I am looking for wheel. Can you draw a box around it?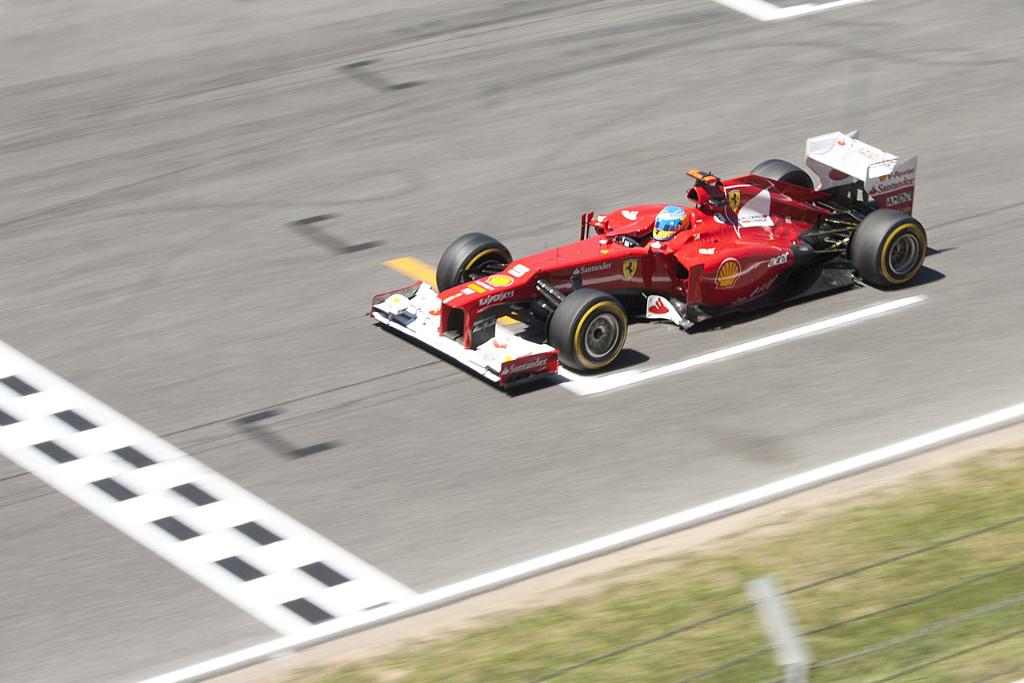
Sure, the bounding box is (left=549, top=287, right=634, bottom=376).
